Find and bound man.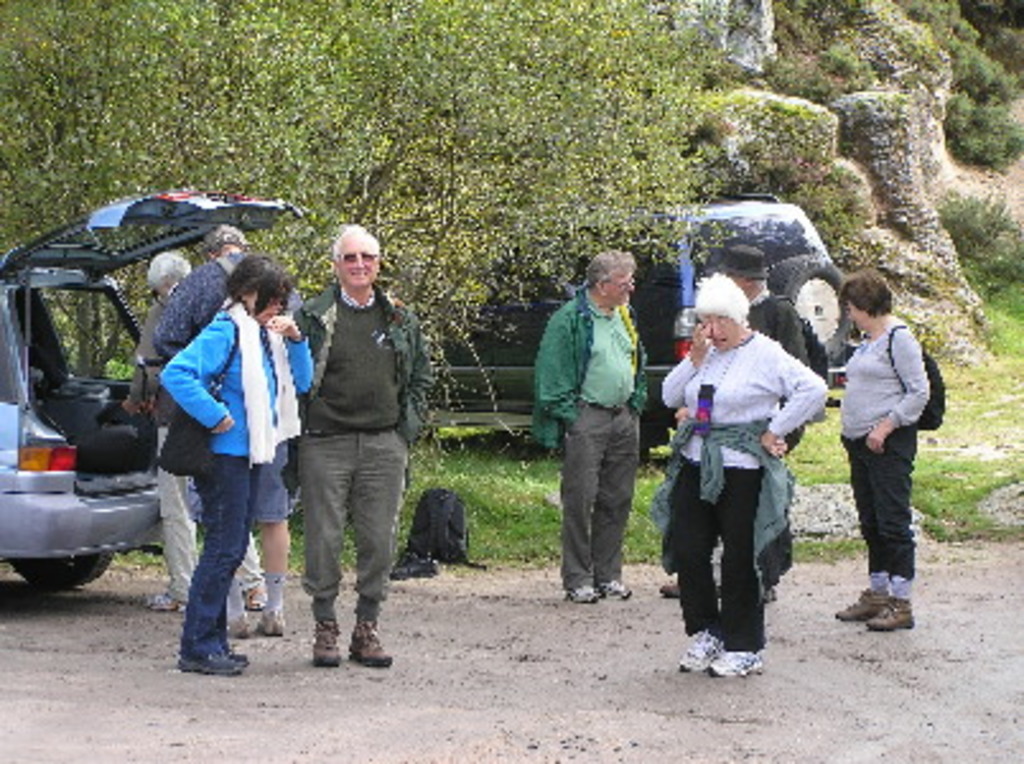
Bound: 535,250,662,611.
